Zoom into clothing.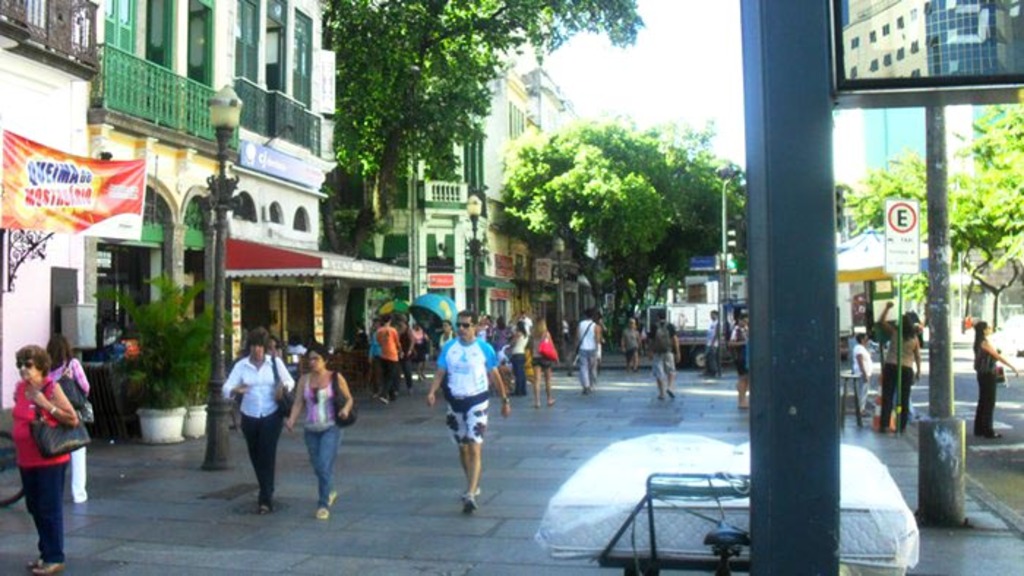
Zoom target: (x1=882, y1=323, x2=920, y2=417).
